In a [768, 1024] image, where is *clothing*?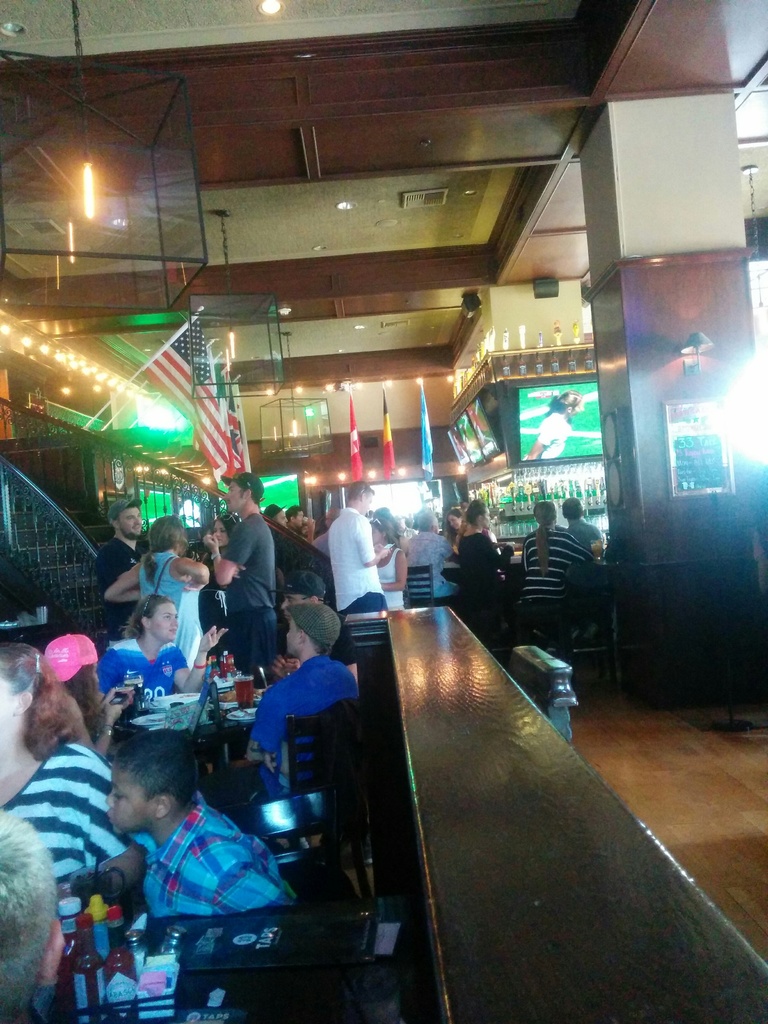
x1=255 y1=662 x2=363 y2=809.
